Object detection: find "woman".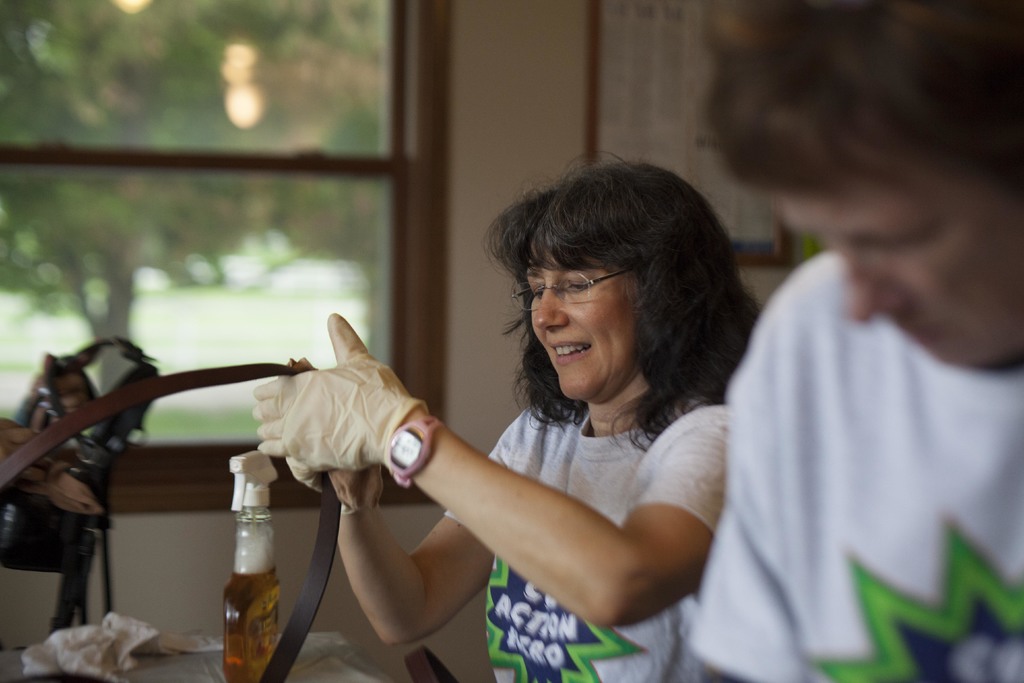
rect(284, 162, 770, 680).
